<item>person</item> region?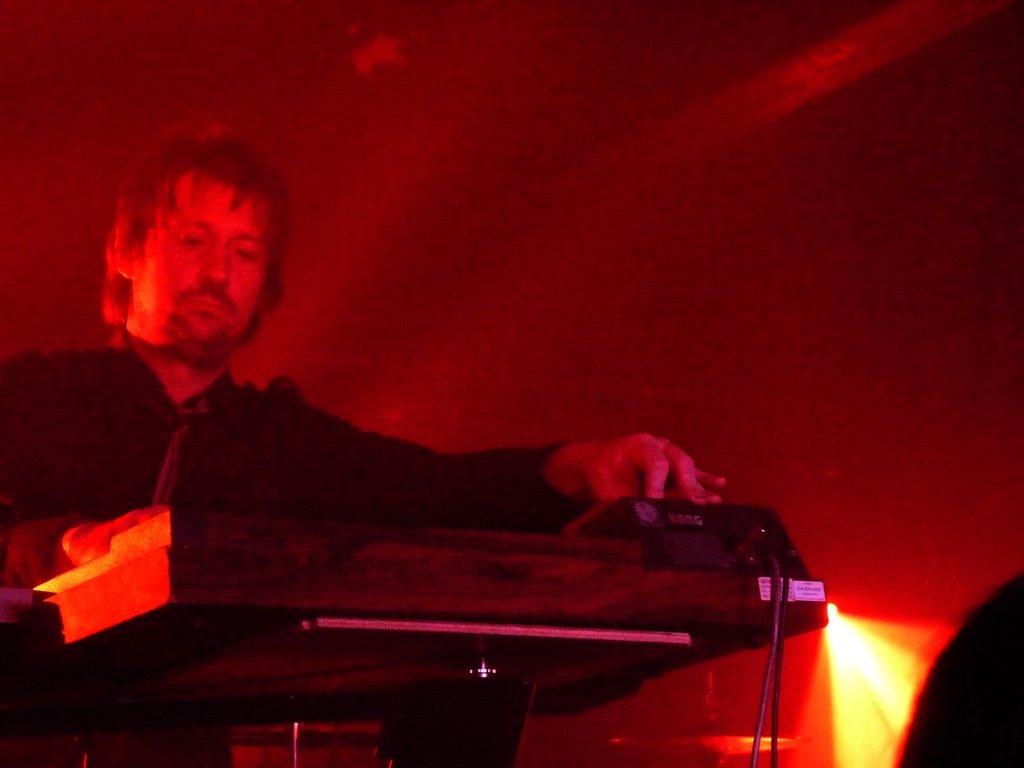
bbox=(0, 122, 726, 767)
